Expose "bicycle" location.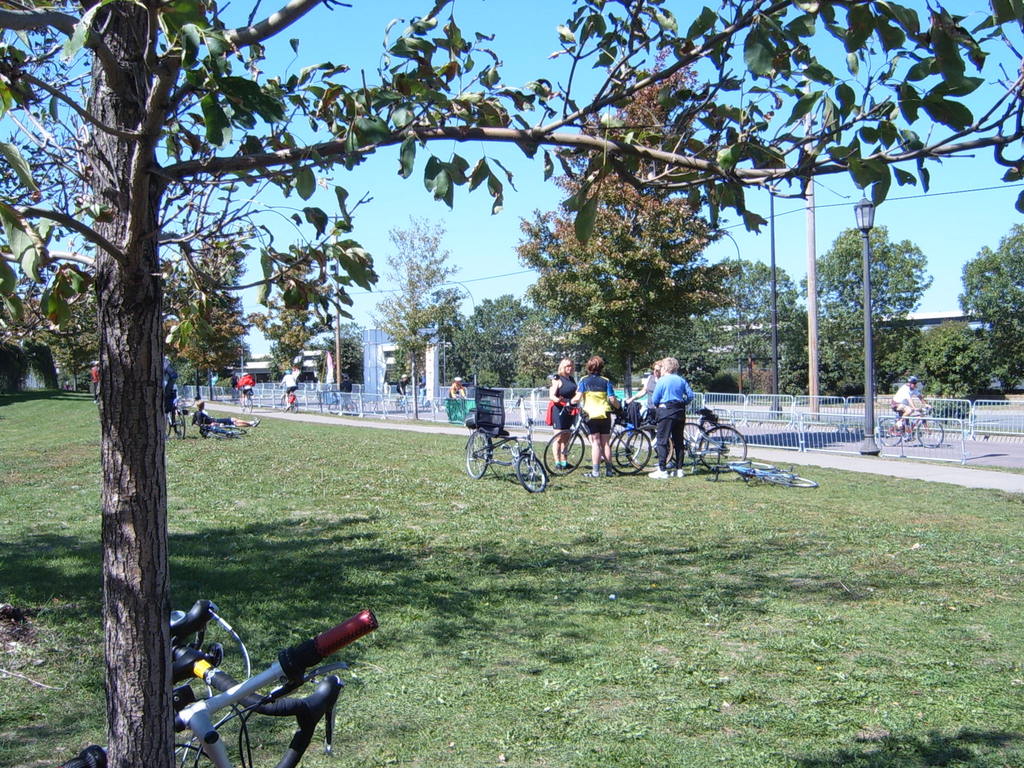
Exposed at 607 404 749 475.
